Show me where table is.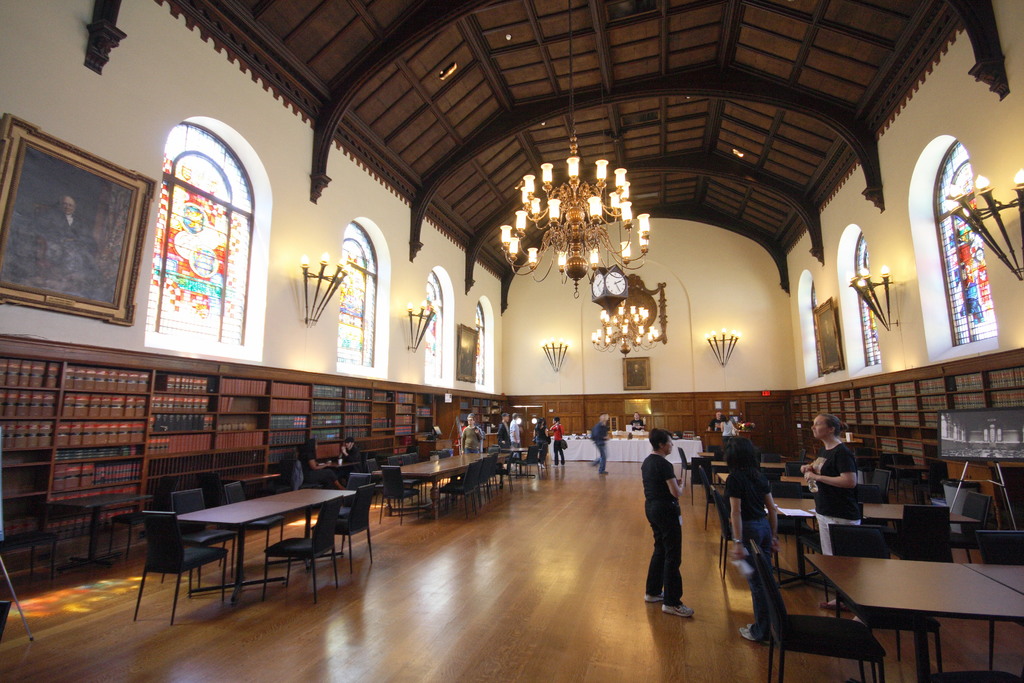
table is at 148:490:394:595.
